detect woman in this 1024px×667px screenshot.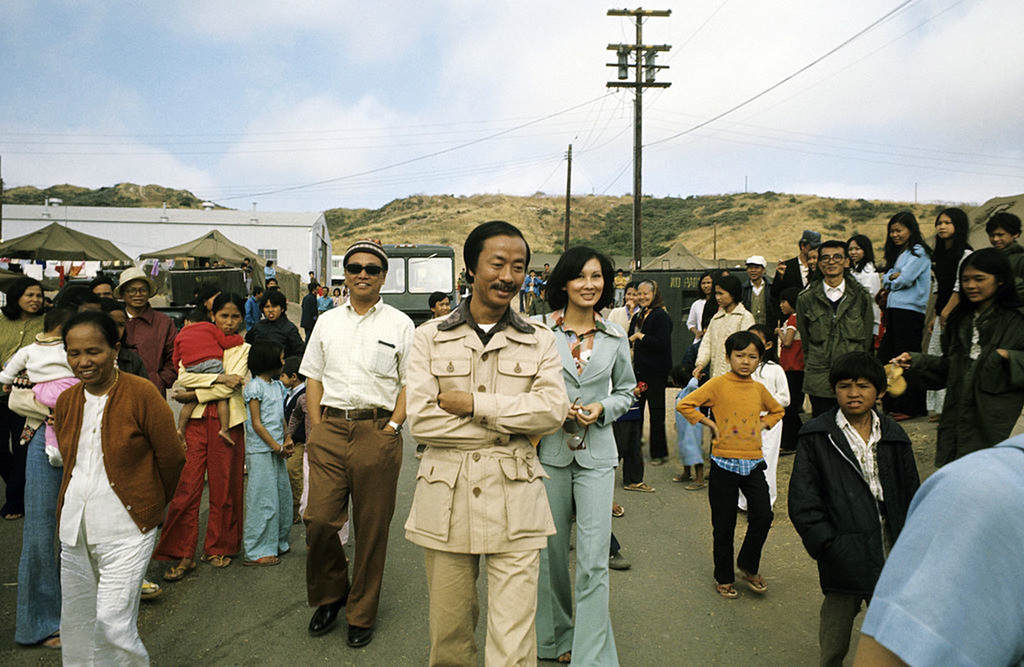
Detection: l=881, t=214, r=948, b=409.
